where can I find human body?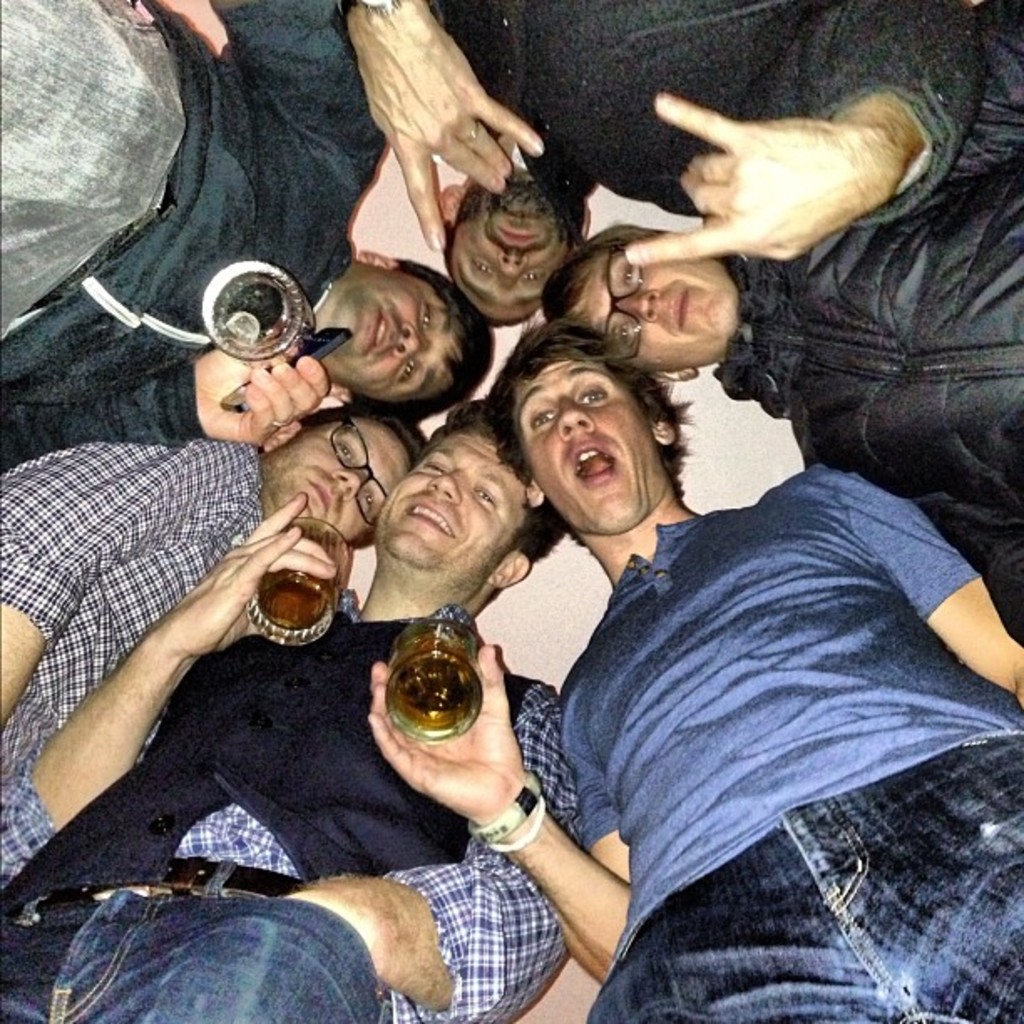
You can find it at 325/0/984/253.
